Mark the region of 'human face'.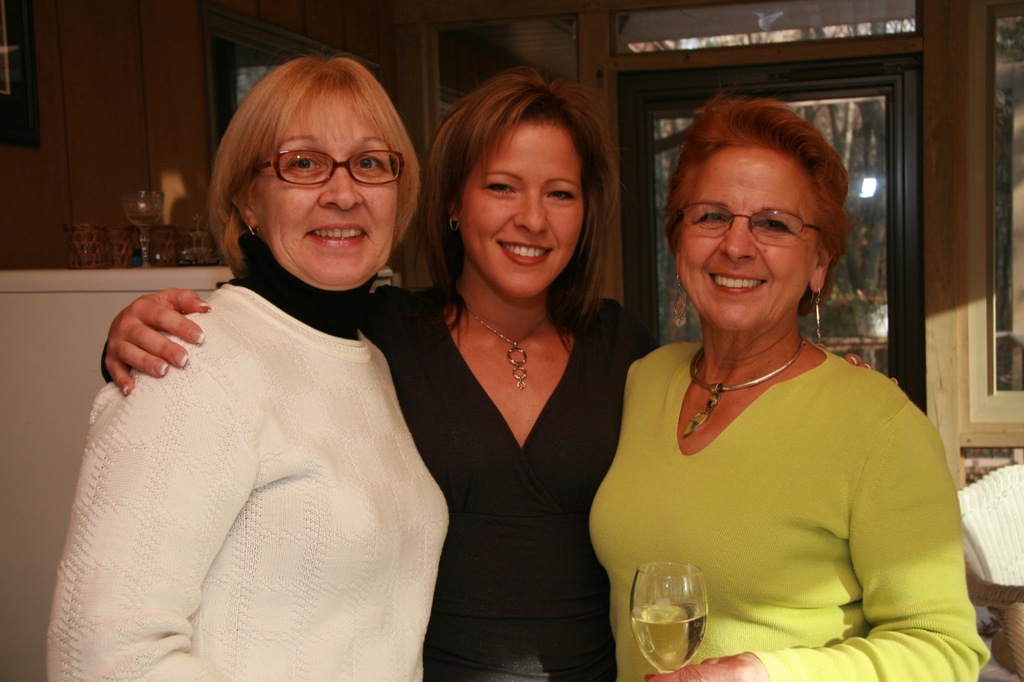
Region: (246, 89, 391, 292).
